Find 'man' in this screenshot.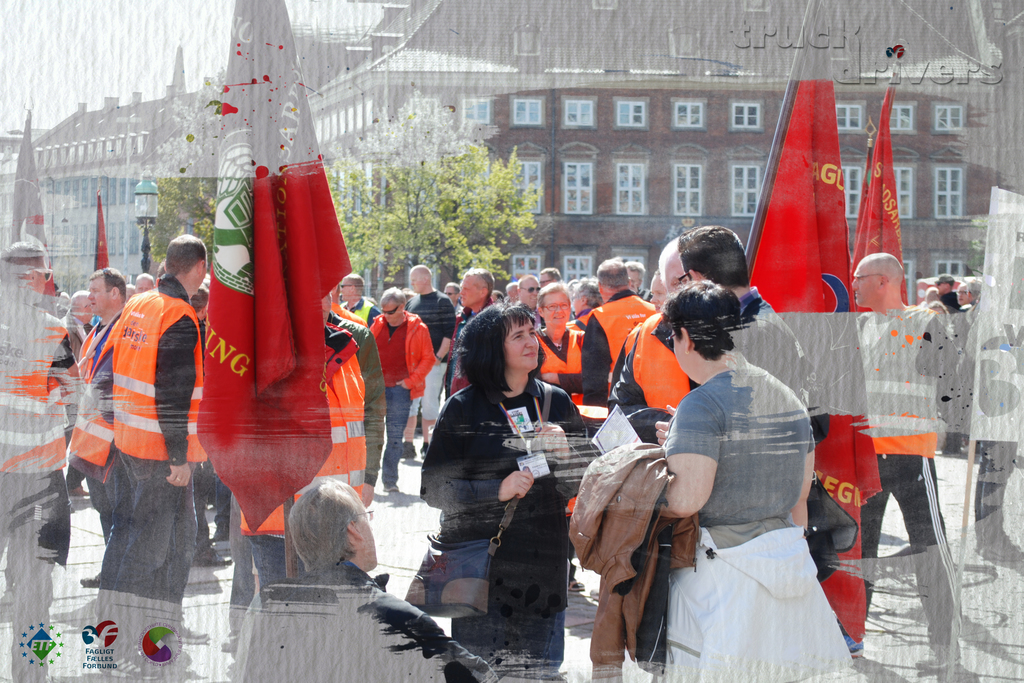
The bounding box for 'man' is left=656, top=242, right=700, bottom=295.
